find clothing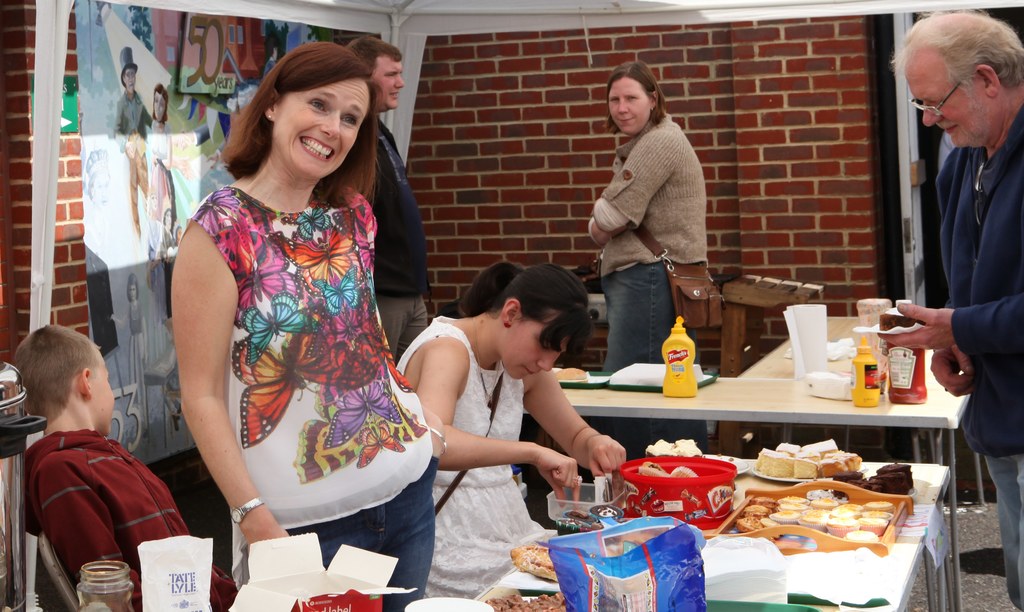
l=26, t=430, r=239, b=611
